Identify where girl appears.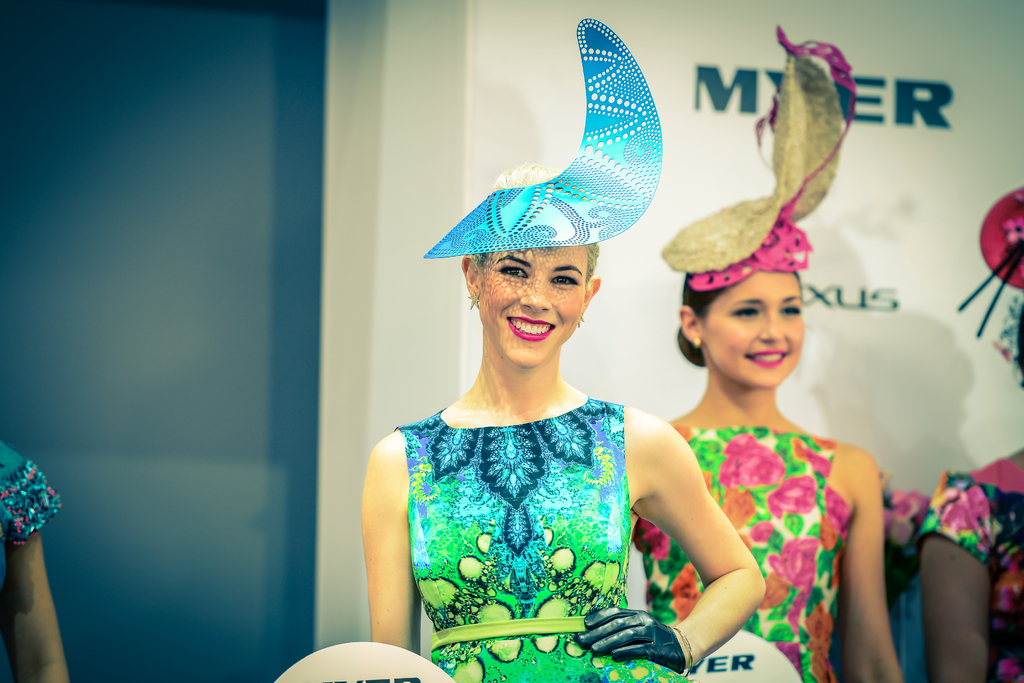
Appears at 632:211:905:681.
